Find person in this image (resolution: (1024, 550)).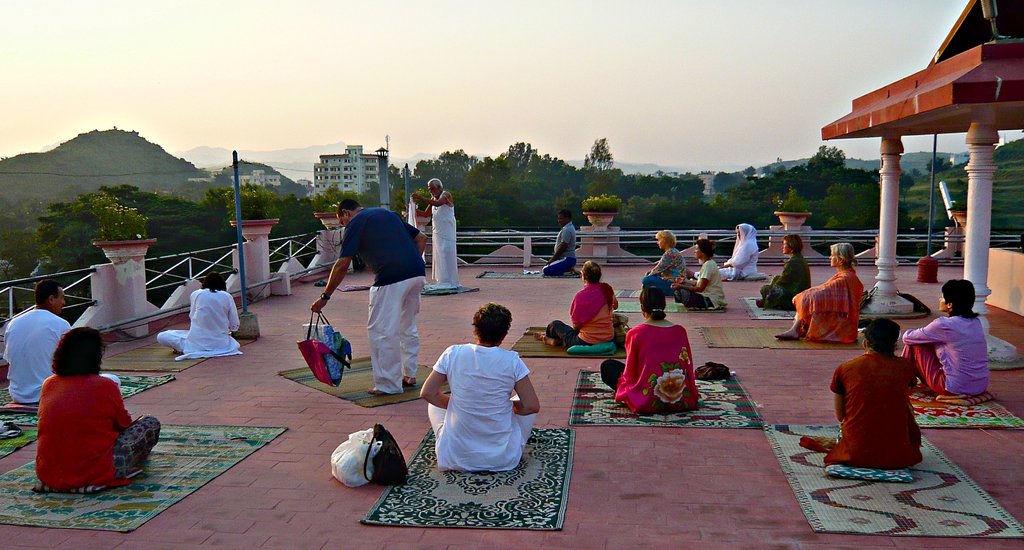
<region>412, 173, 458, 293</region>.
